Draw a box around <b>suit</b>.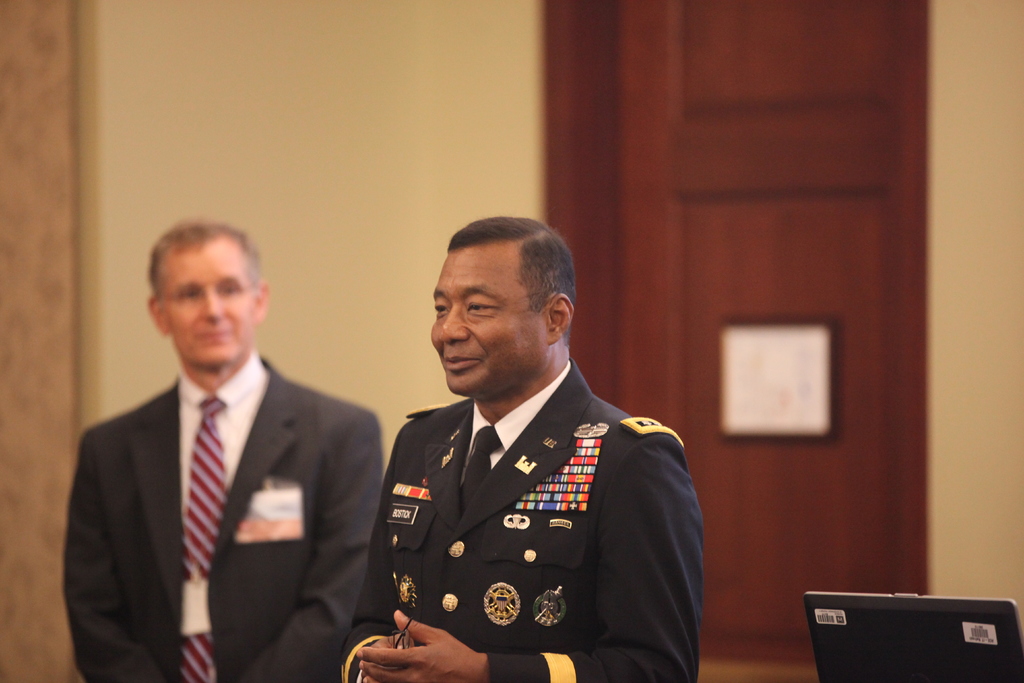
[x1=338, y1=356, x2=703, y2=682].
